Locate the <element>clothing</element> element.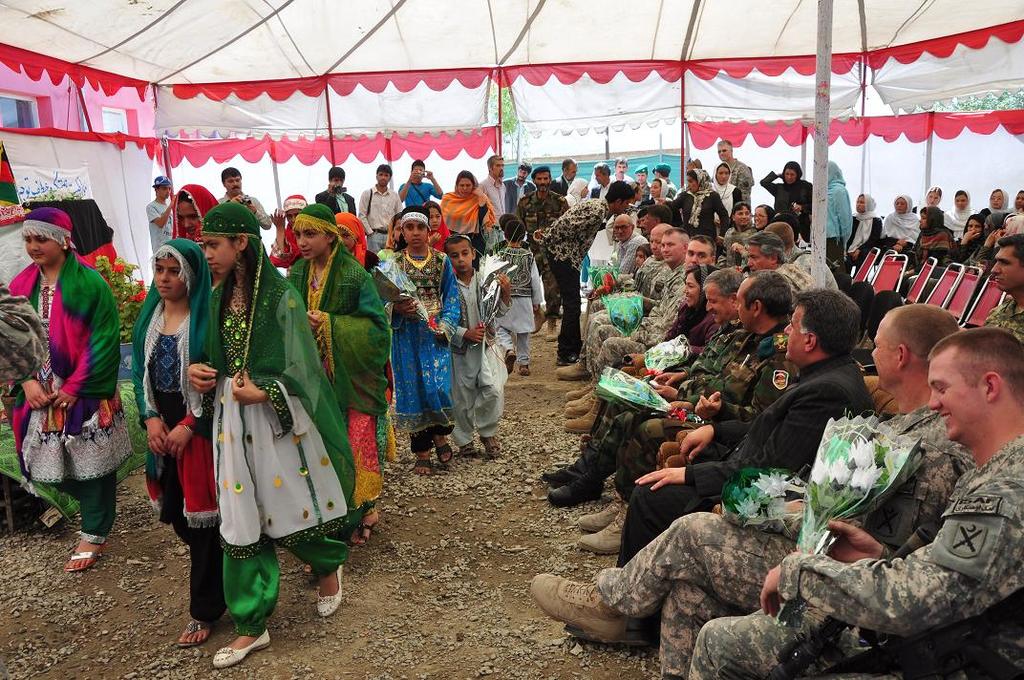
Element bbox: [687, 436, 1023, 679].
